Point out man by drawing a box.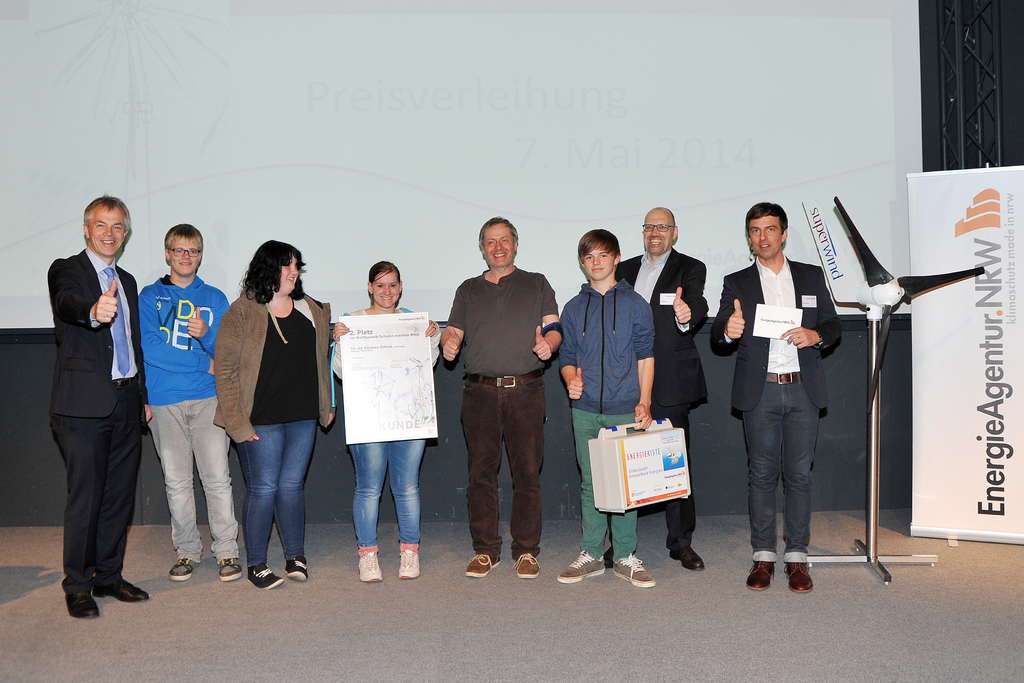
locate(709, 200, 845, 593).
